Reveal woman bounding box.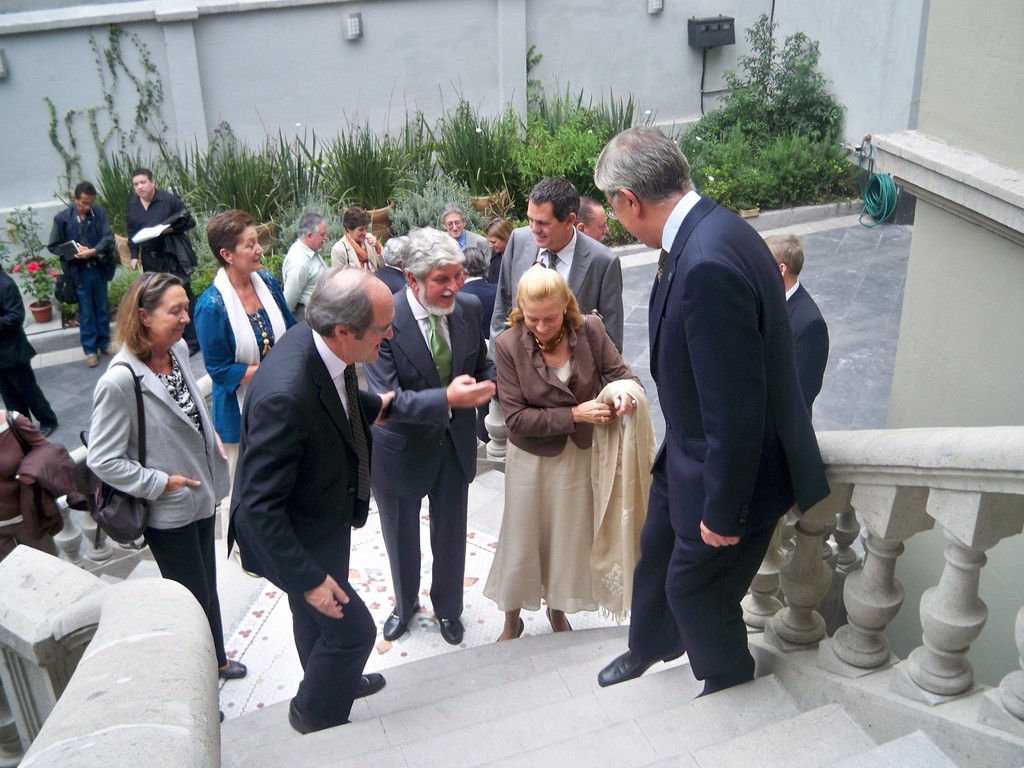
Revealed: crop(487, 214, 525, 277).
